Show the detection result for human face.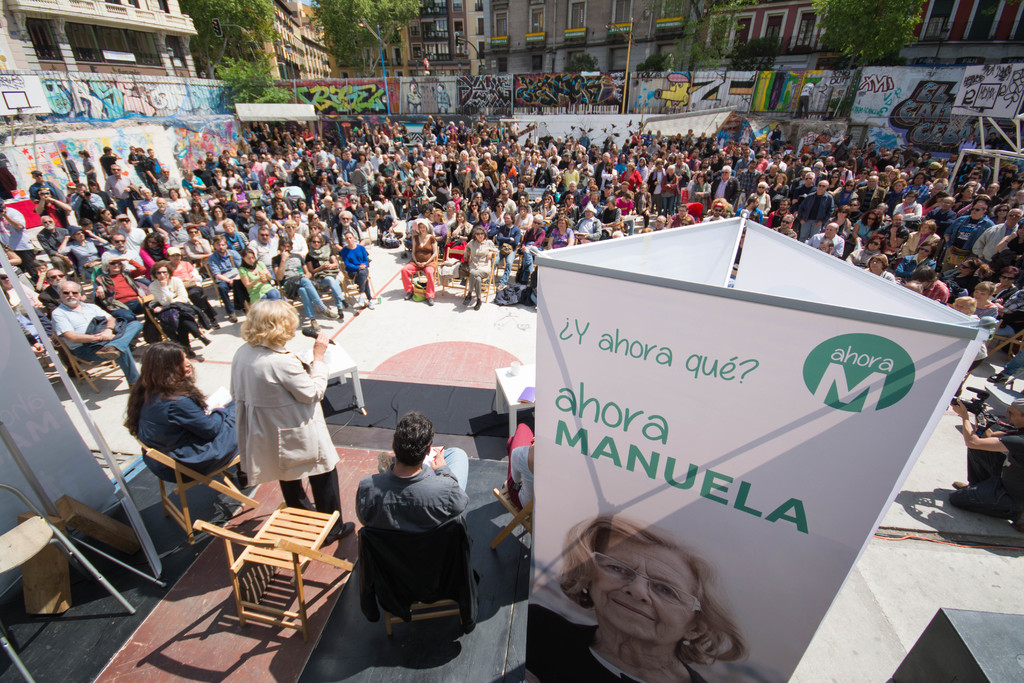
detection(591, 539, 698, 646).
